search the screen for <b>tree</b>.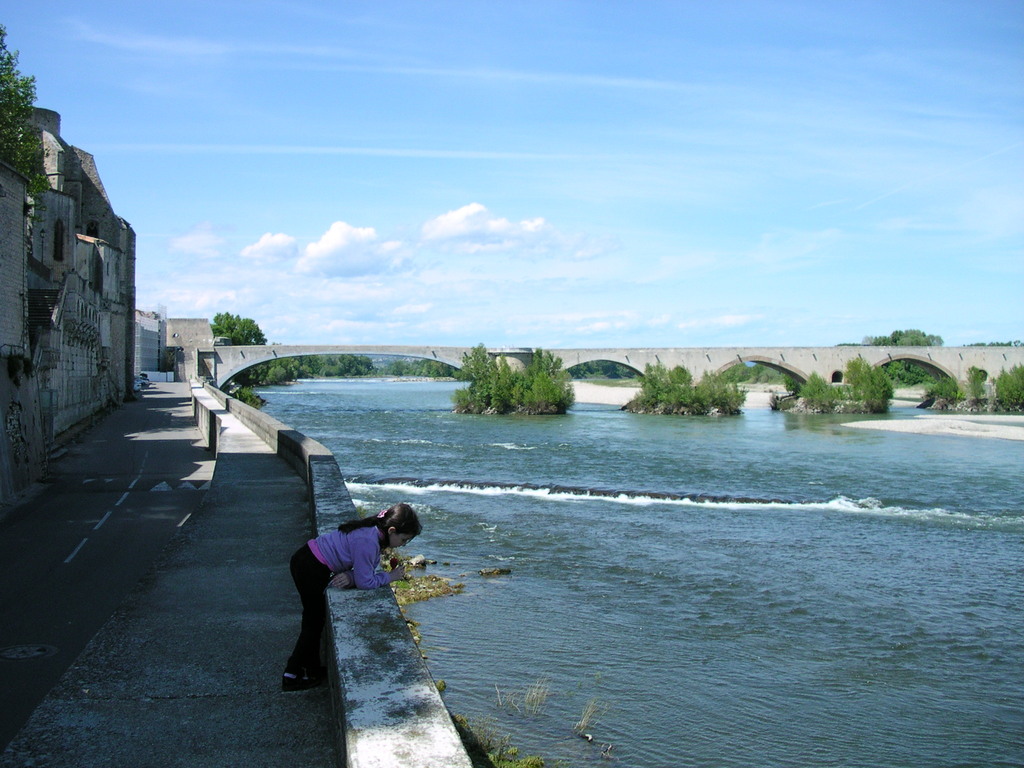
Found at 865, 328, 948, 383.
